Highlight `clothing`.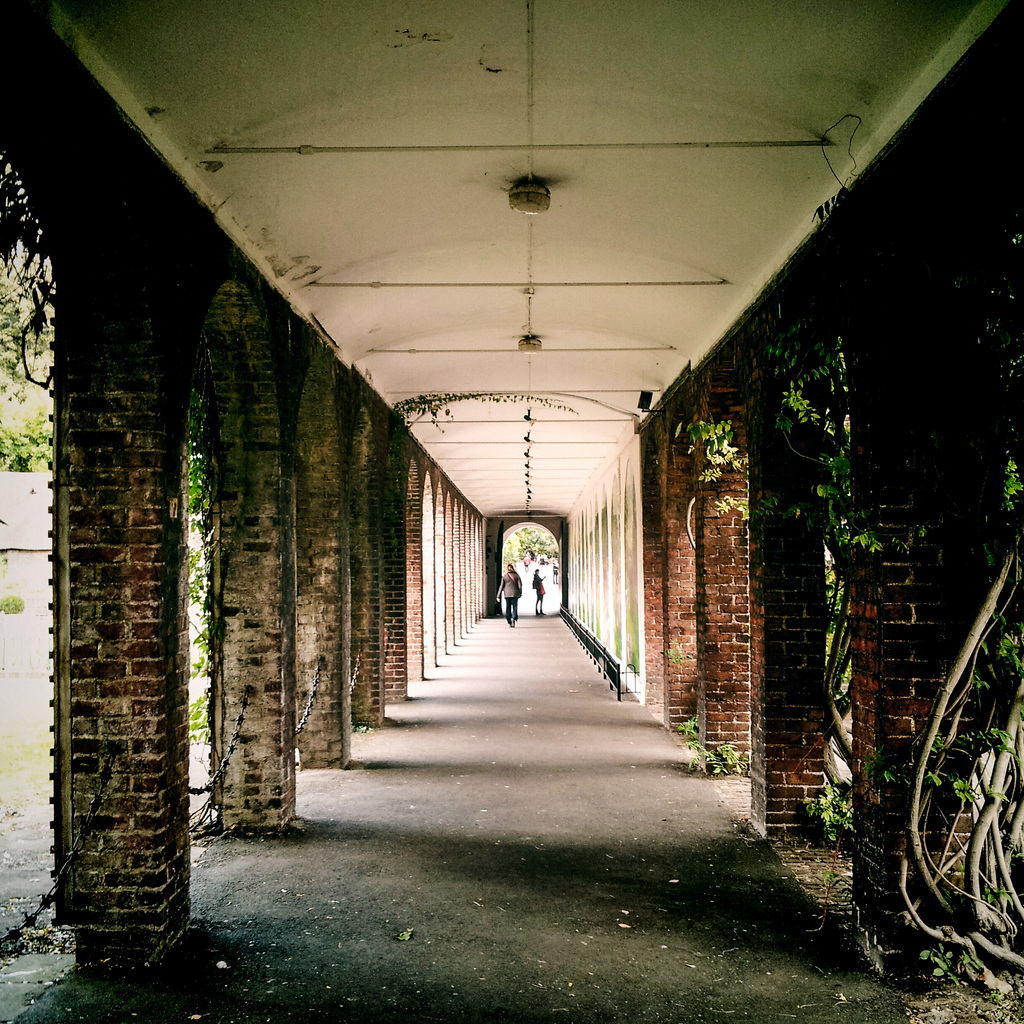
Highlighted region: Rect(534, 572, 544, 604).
